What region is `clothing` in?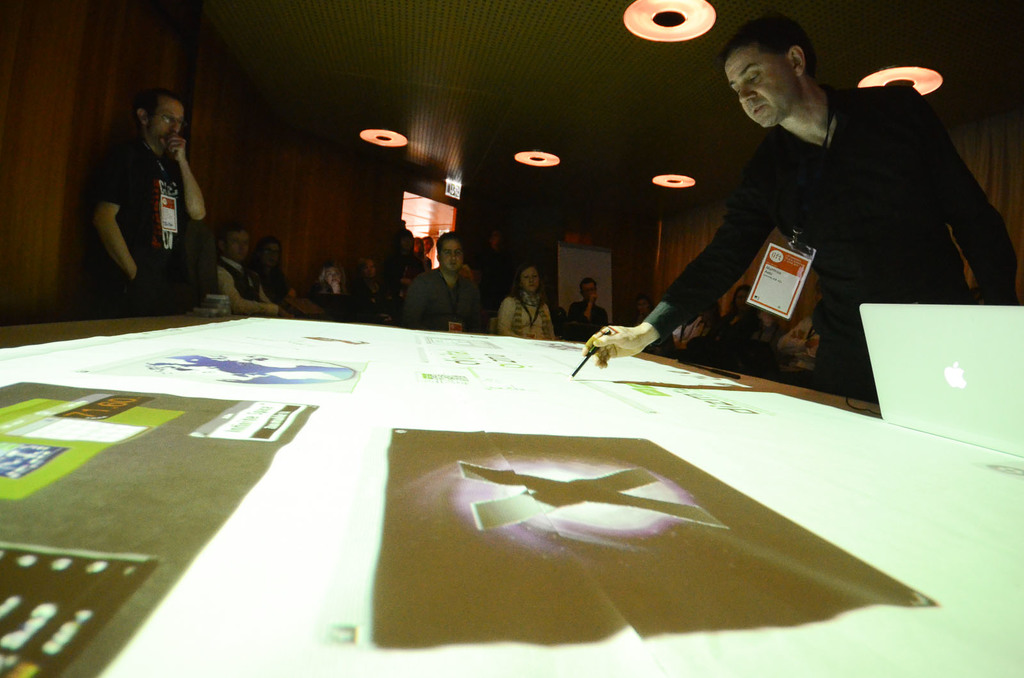
[666, 55, 982, 379].
